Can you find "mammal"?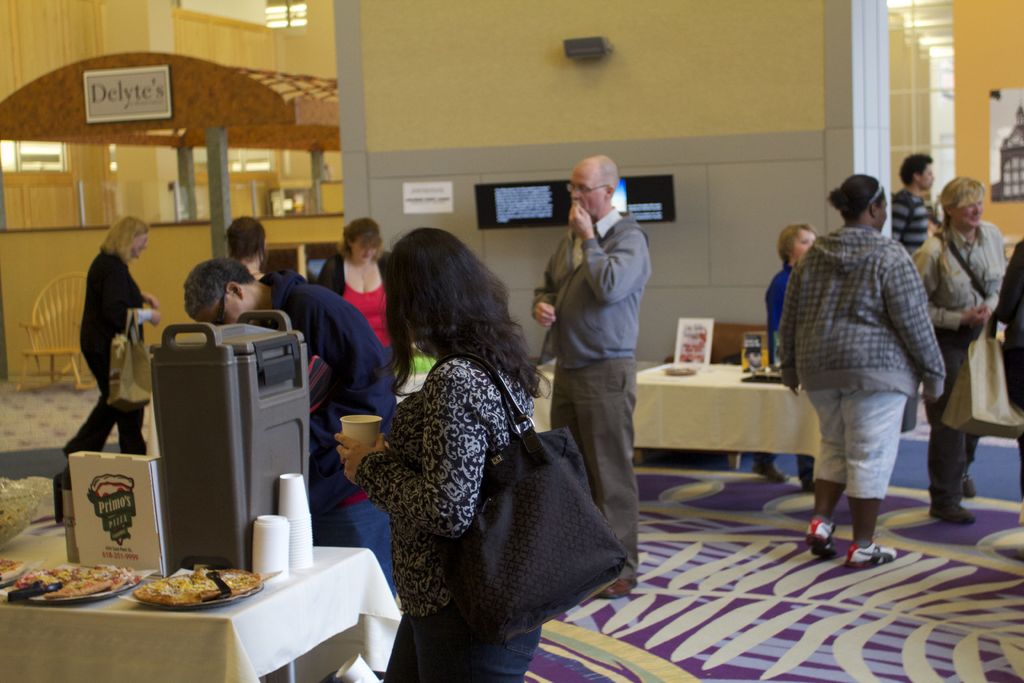
Yes, bounding box: BBox(890, 149, 936, 247).
